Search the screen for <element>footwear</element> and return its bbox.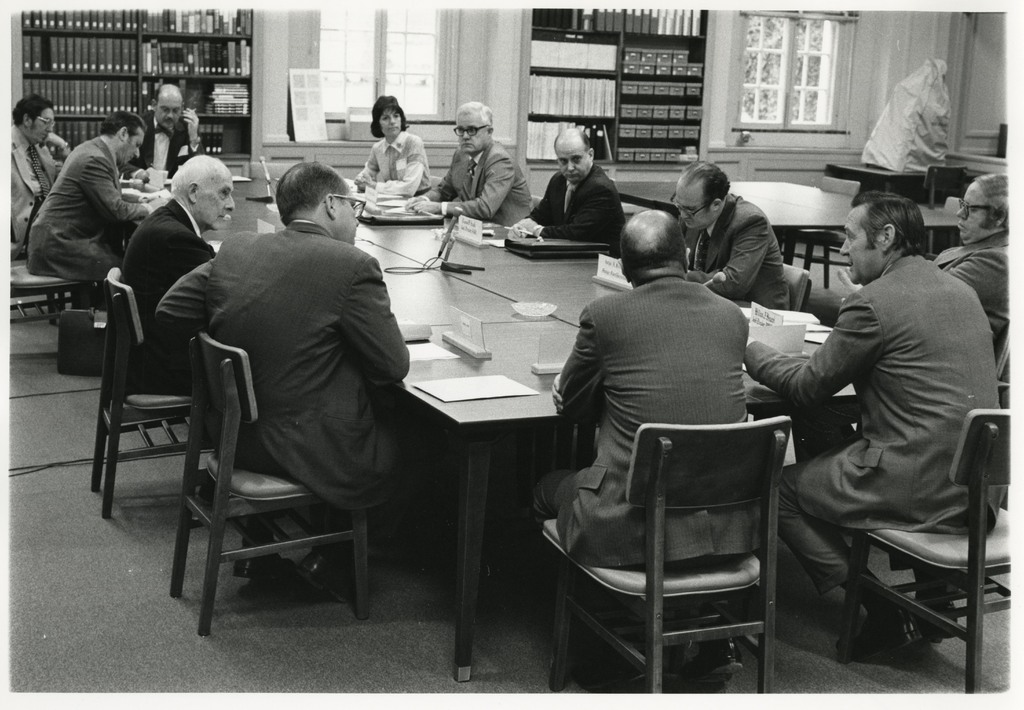
Found: (left=191, top=462, right=220, bottom=504).
